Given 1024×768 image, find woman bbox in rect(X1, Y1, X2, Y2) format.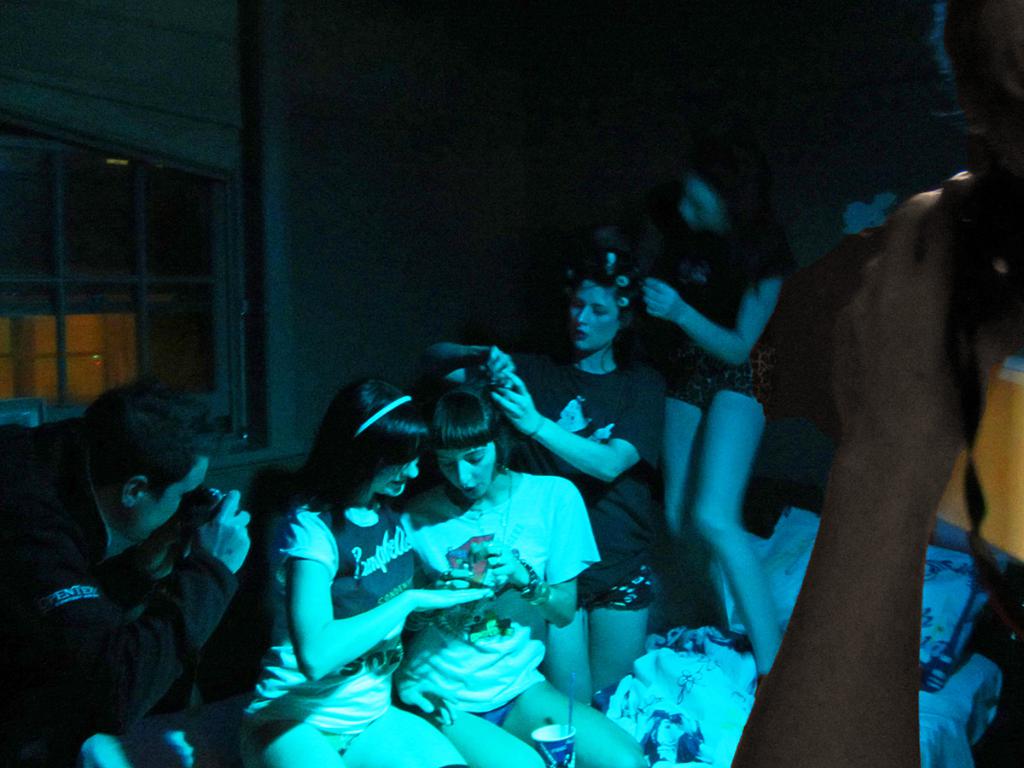
rect(424, 214, 655, 717).
